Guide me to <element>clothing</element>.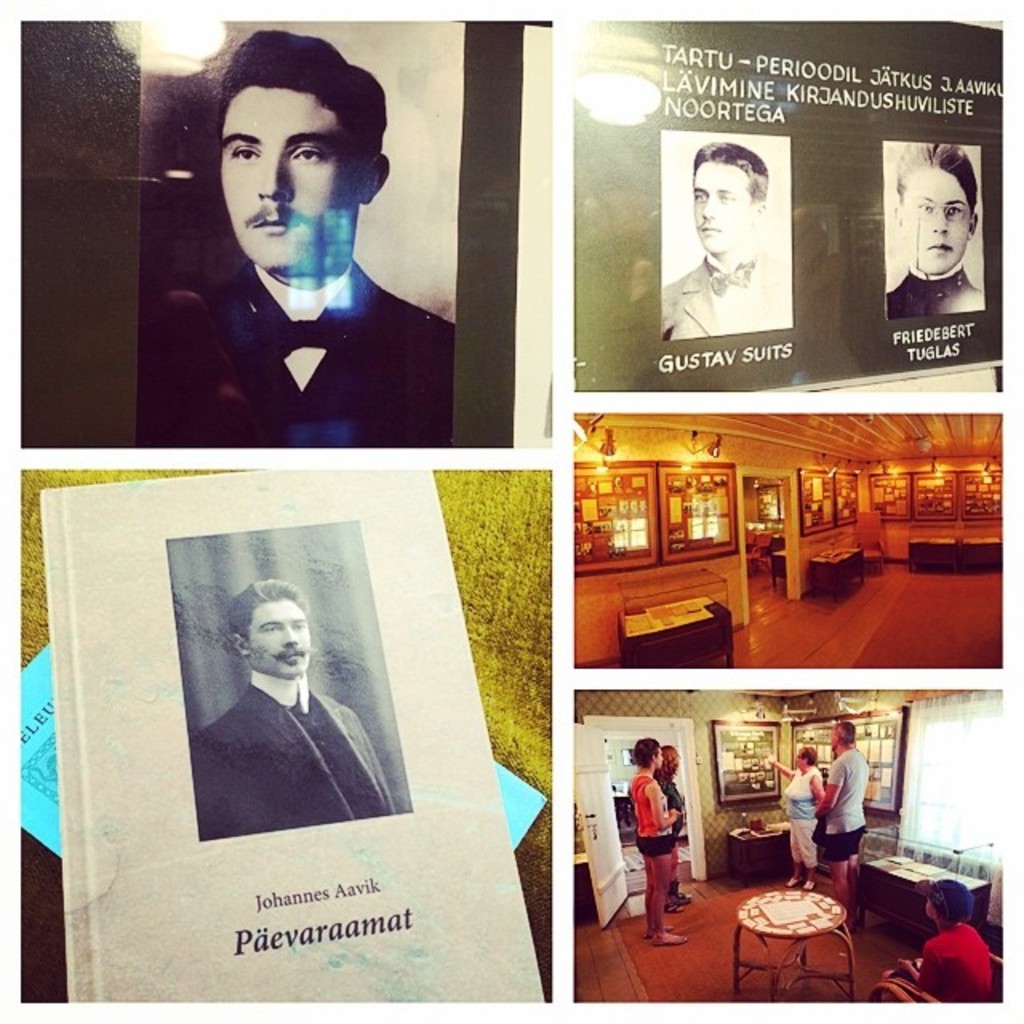
Guidance: 888, 261, 987, 318.
